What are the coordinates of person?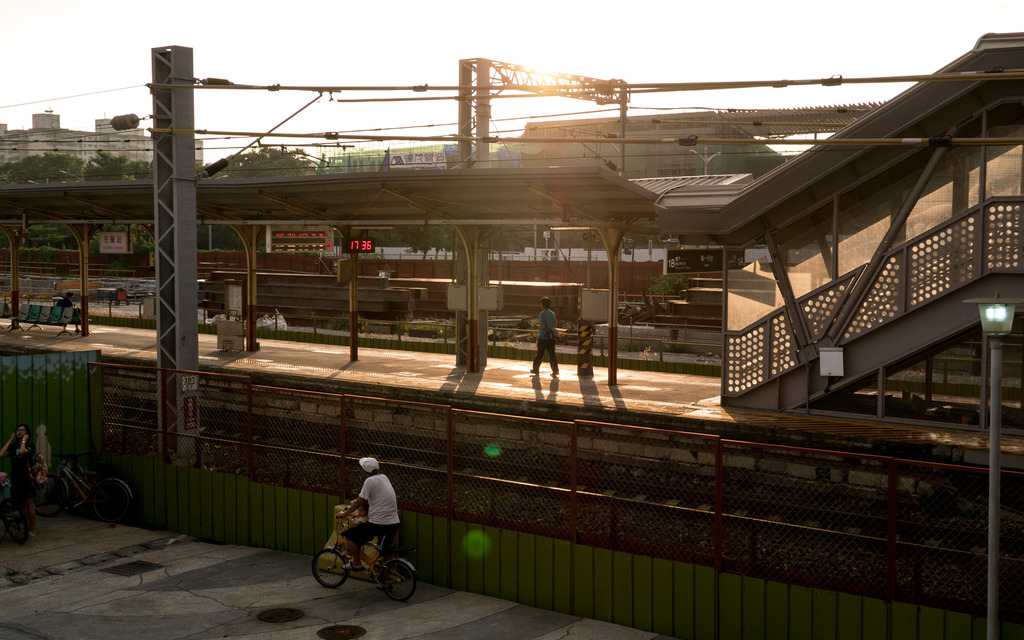
bbox(531, 293, 564, 378).
